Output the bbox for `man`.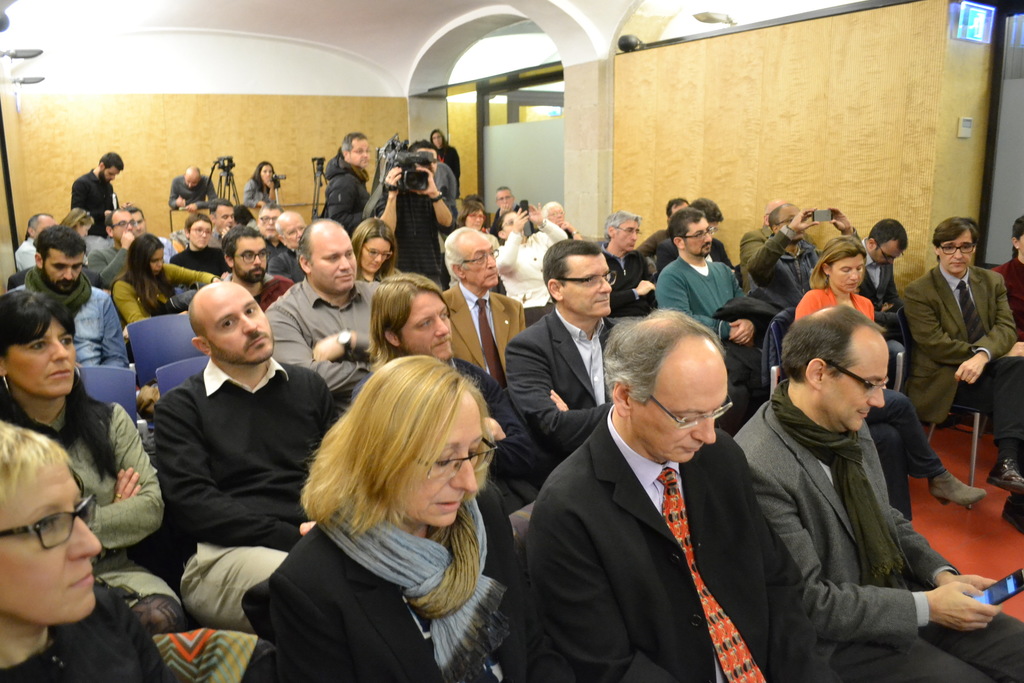
rect(71, 151, 127, 236).
